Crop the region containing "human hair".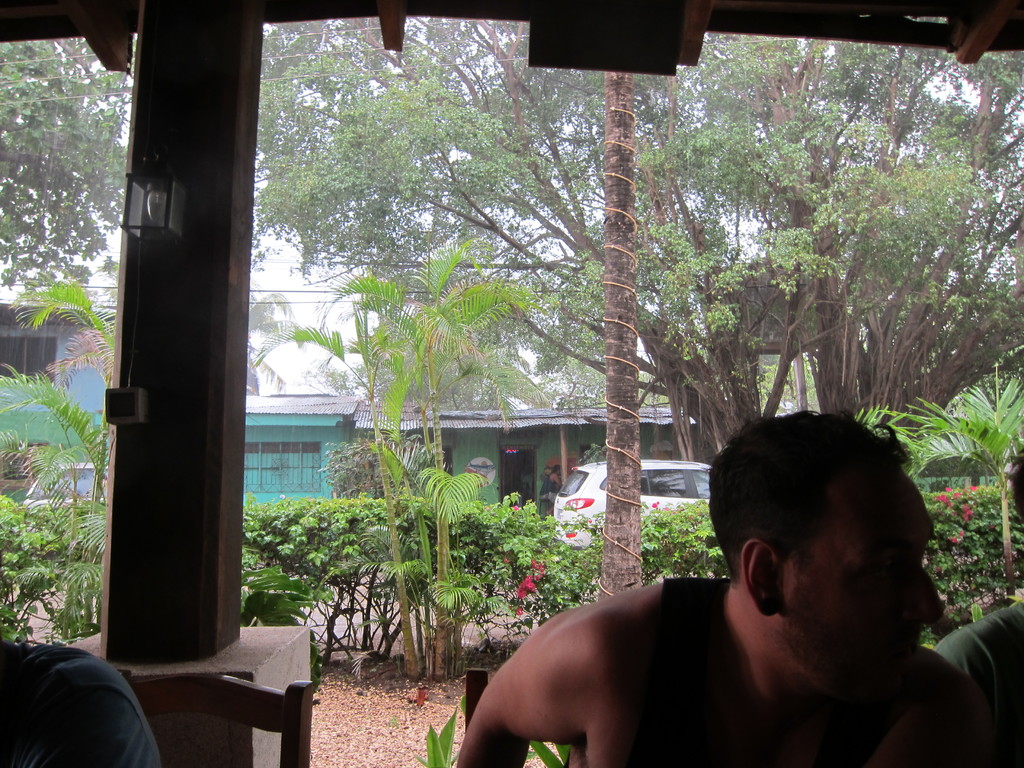
Crop region: 553 463 559 470.
